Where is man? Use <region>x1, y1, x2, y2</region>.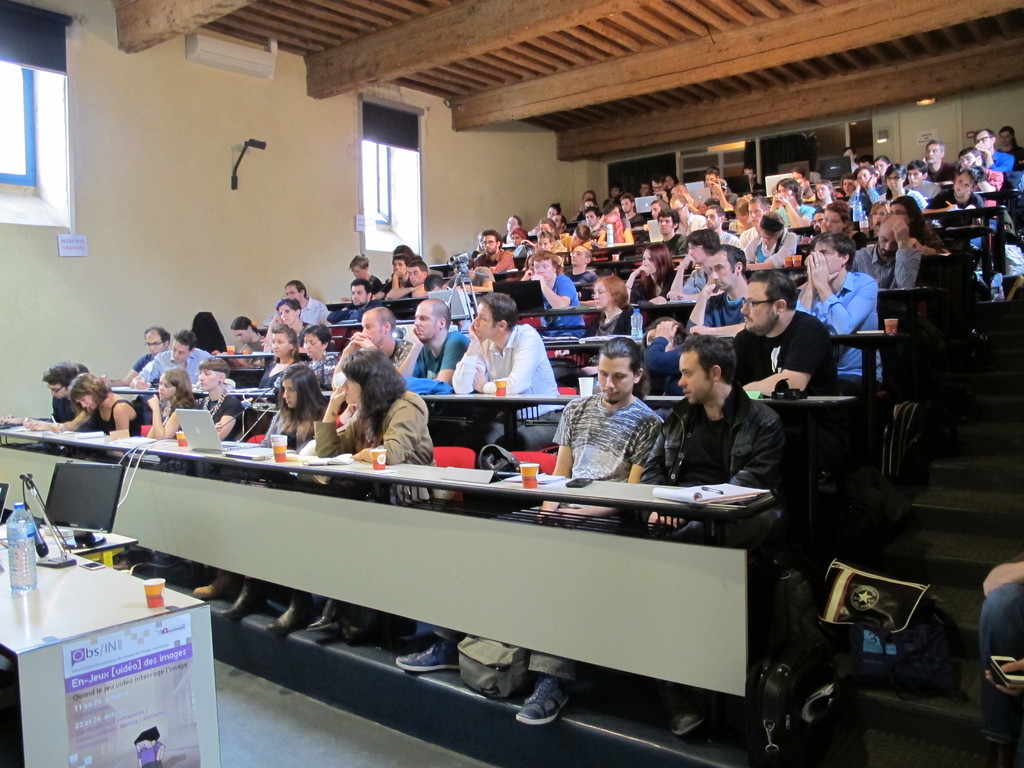
<region>701, 202, 740, 248</region>.
